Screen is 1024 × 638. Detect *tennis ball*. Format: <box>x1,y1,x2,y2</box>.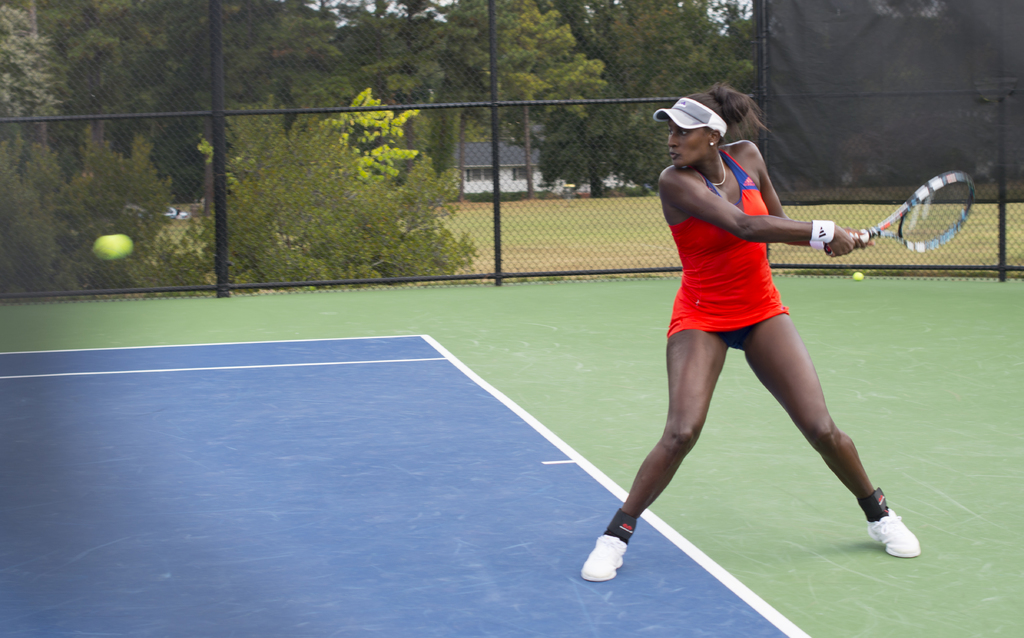
<box>852,270,863,281</box>.
